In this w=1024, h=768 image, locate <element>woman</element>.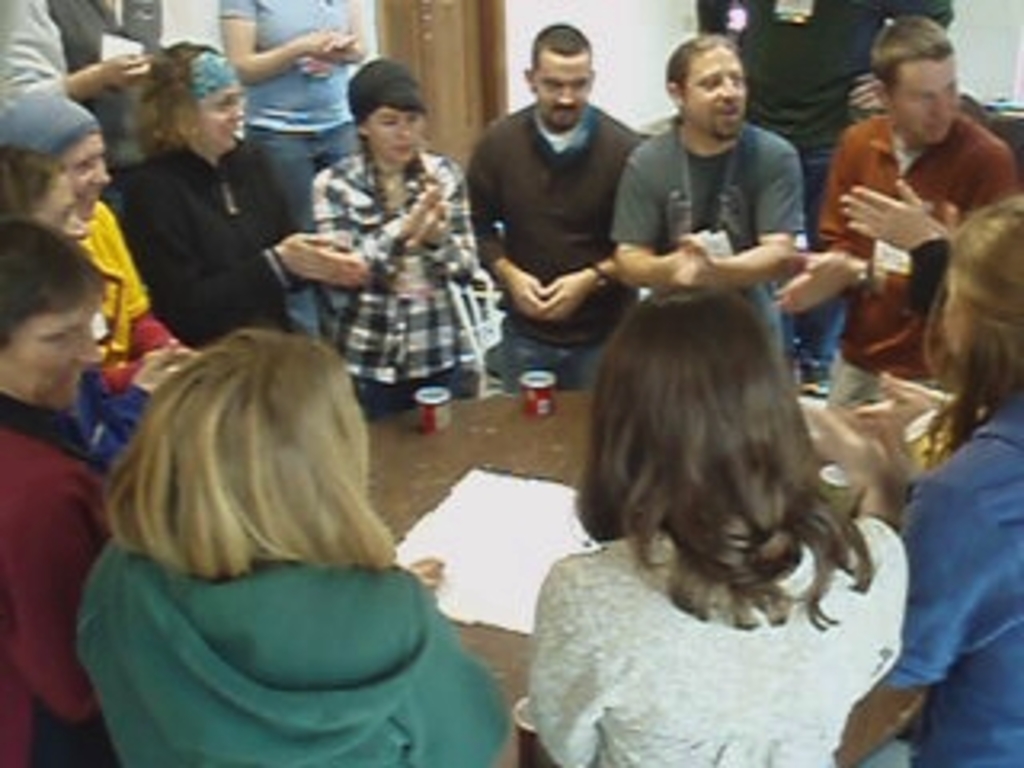
Bounding box: <region>221, 0, 368, 346</region>.
